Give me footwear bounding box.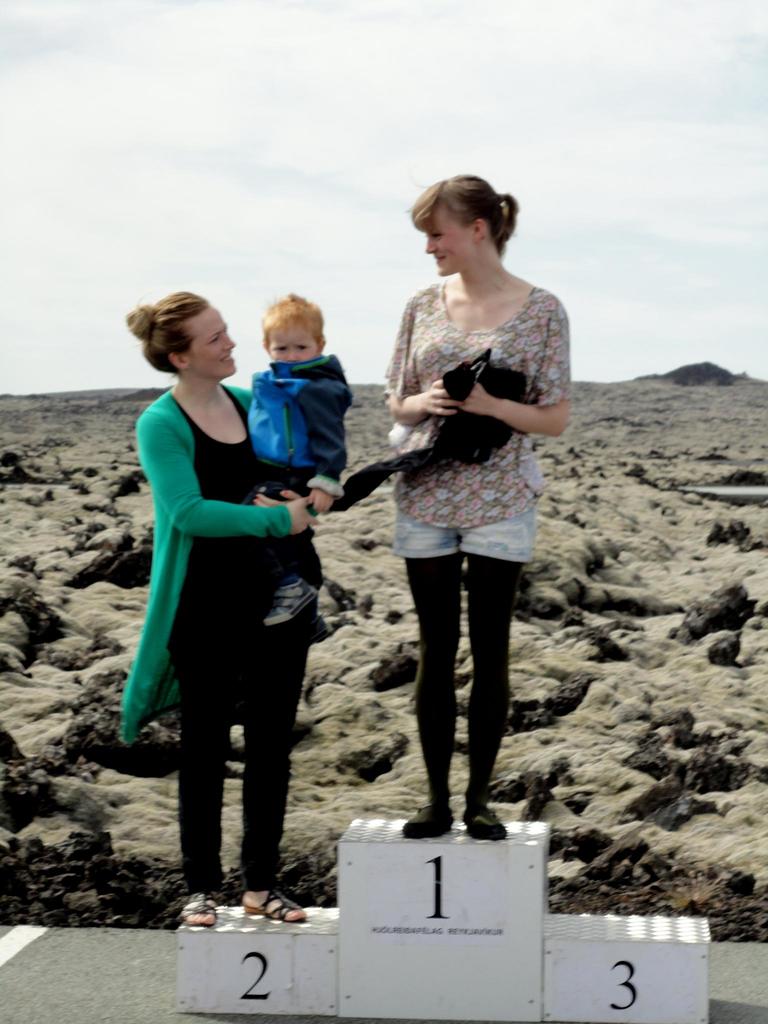
<box>177,883,212,932</box>.
